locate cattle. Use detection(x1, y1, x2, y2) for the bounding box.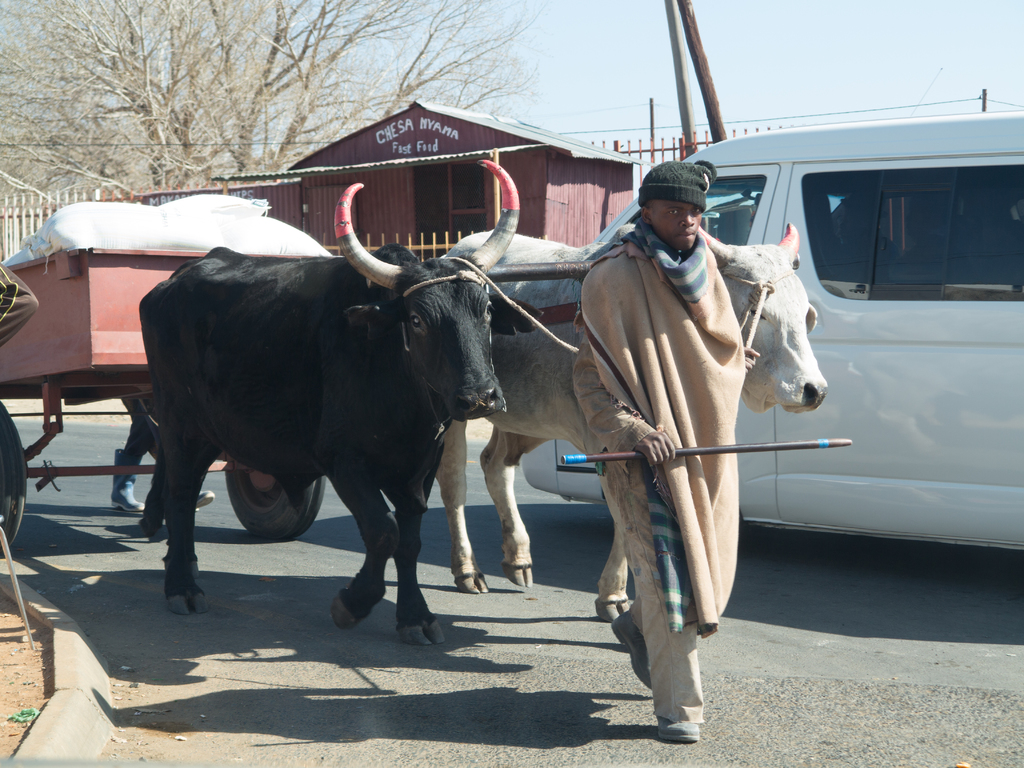
detection(140, 161, 522, 633).
